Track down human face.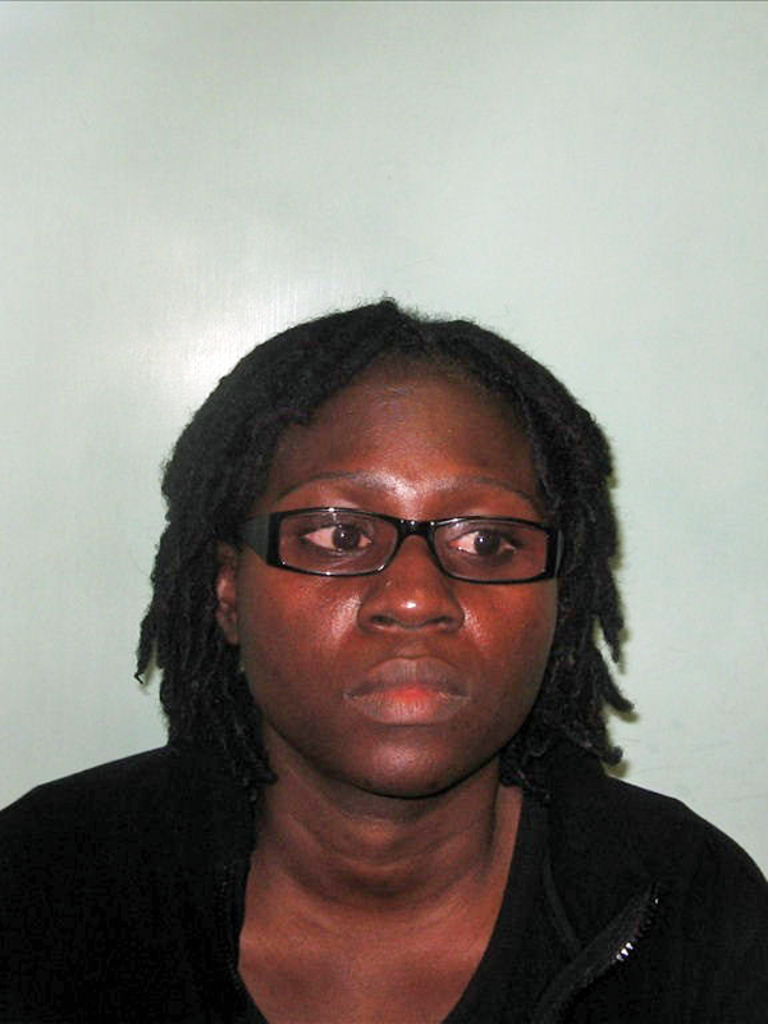
Tracked to 234, 360, 552, 796.
